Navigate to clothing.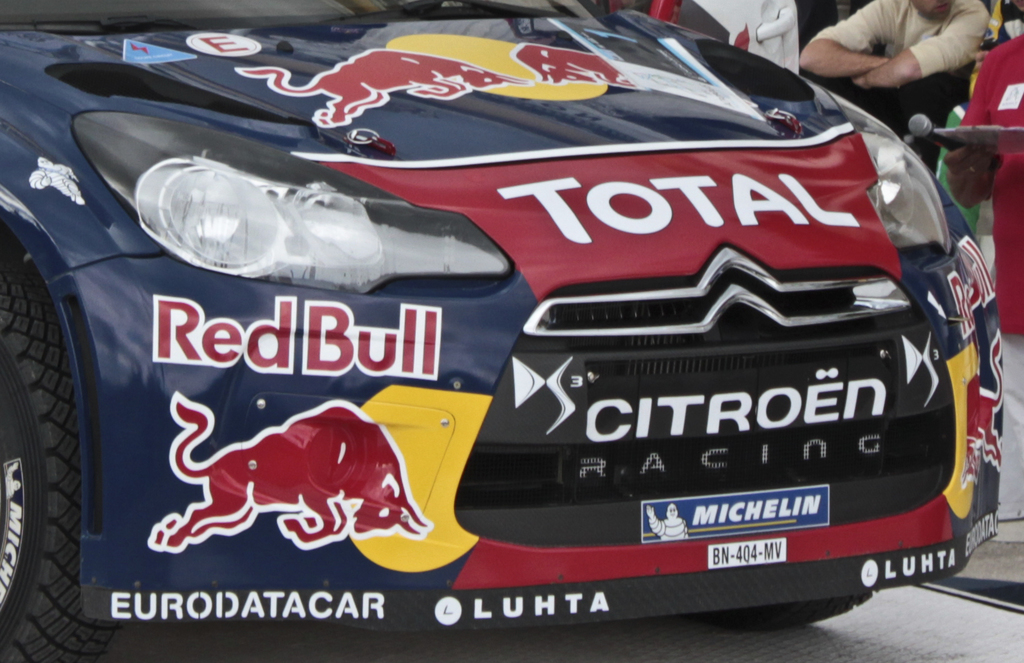
Navigation target: box(801, 0, 996, 108).
